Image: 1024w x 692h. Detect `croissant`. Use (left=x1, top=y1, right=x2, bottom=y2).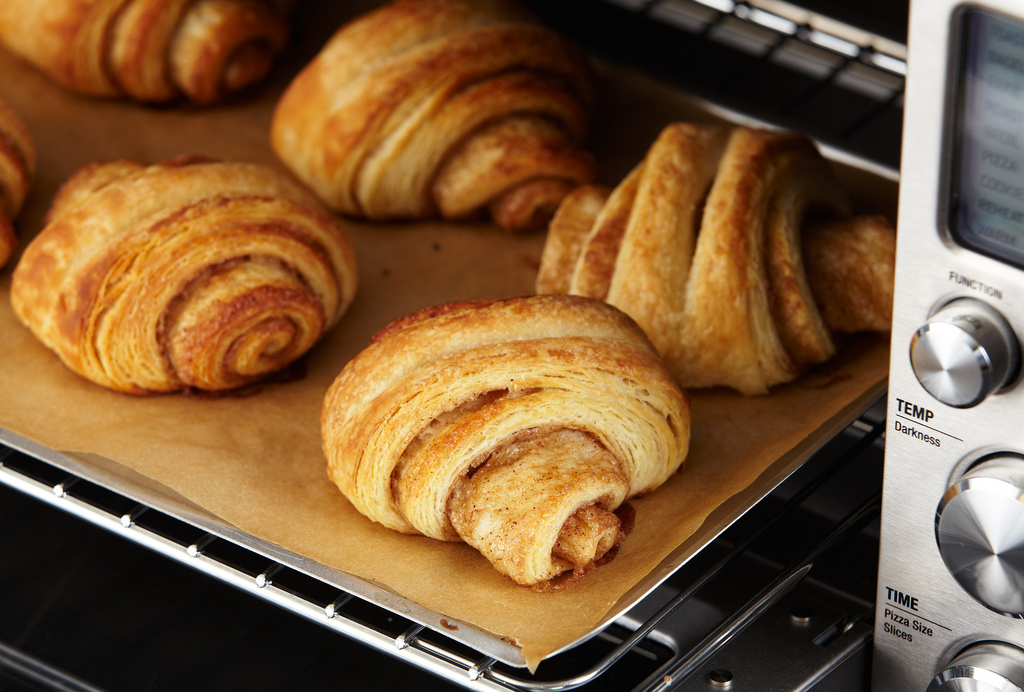
(left=13, top=157, right=364, bottom=396).
